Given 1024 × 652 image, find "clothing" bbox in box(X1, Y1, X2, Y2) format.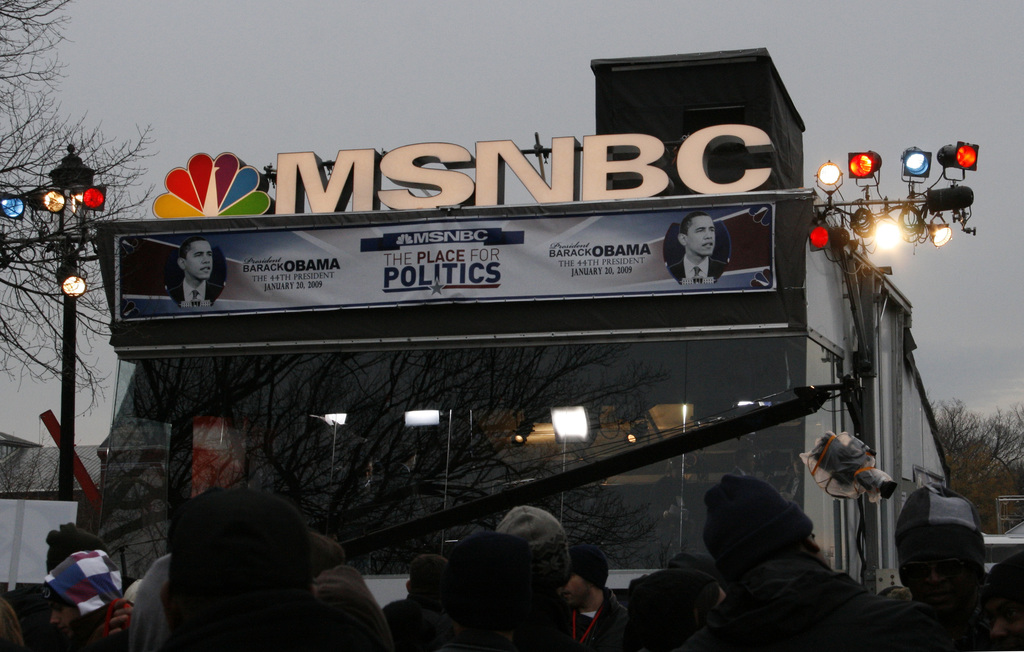
box(670, 251, 734, 291).
